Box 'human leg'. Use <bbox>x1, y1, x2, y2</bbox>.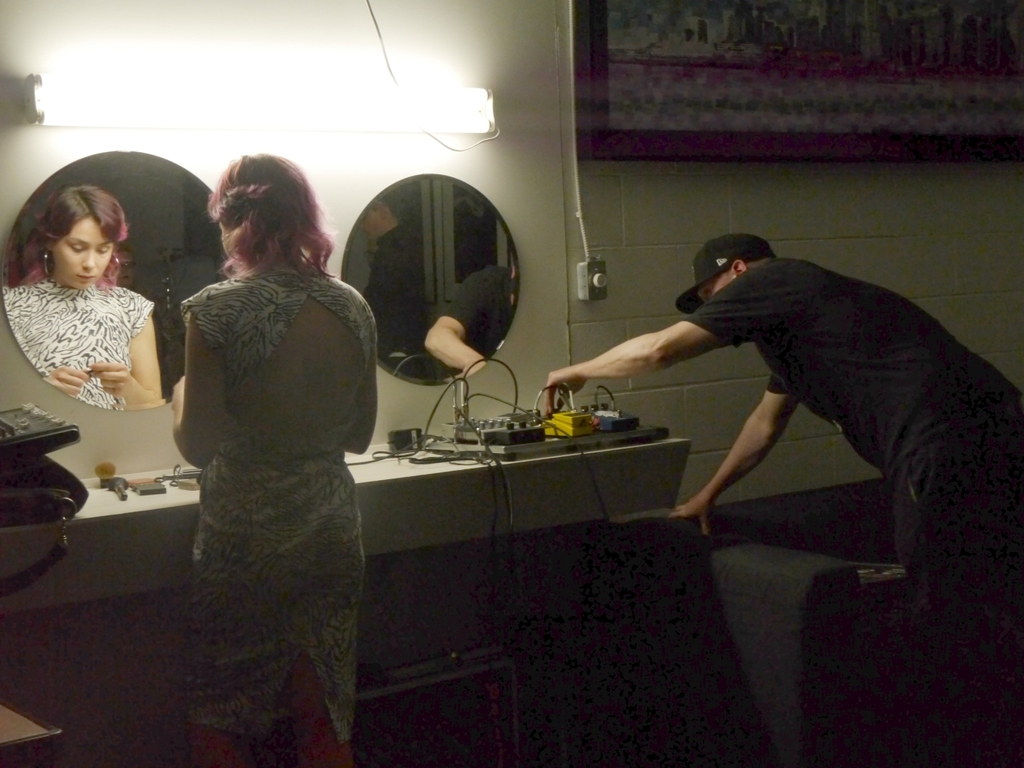
<bbox>186, 488, 300, 767</bbox>.
